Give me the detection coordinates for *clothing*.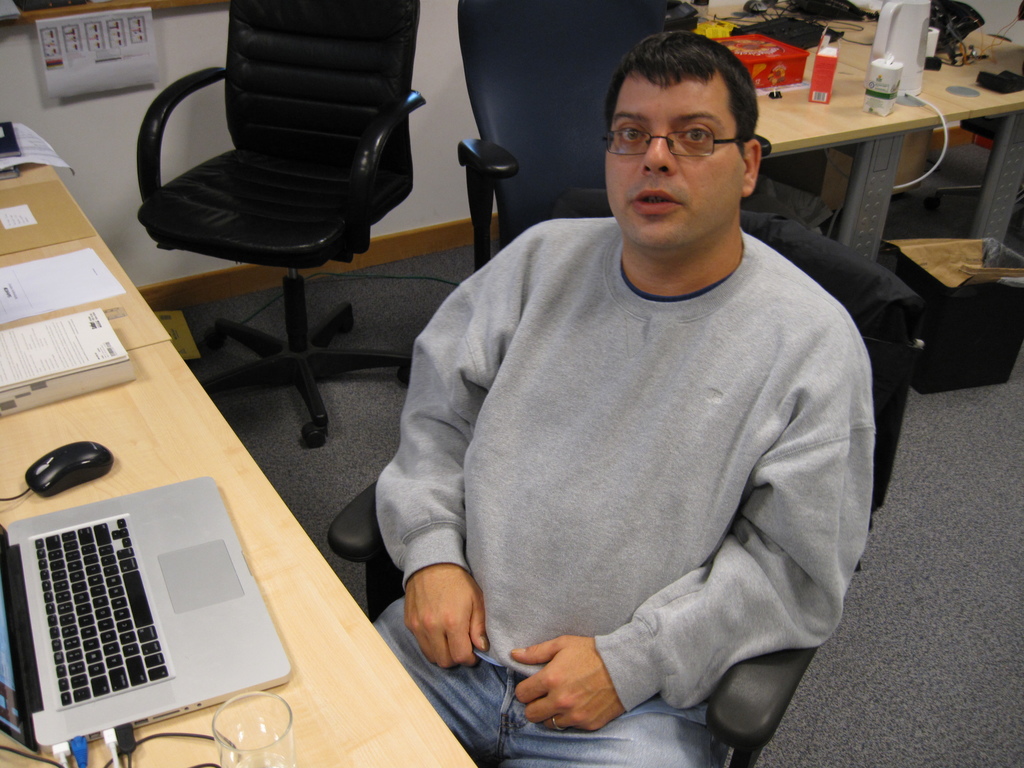
select_region(374, 213, 877, 767).
